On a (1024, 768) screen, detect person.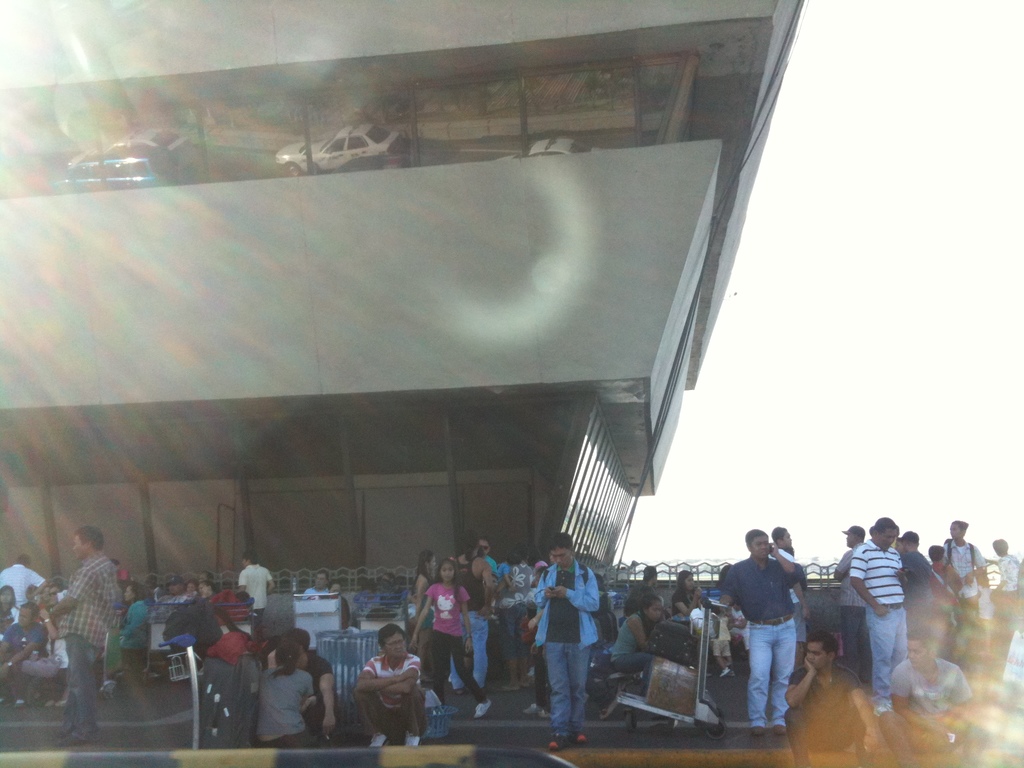
[470, 538, 502, 596].
